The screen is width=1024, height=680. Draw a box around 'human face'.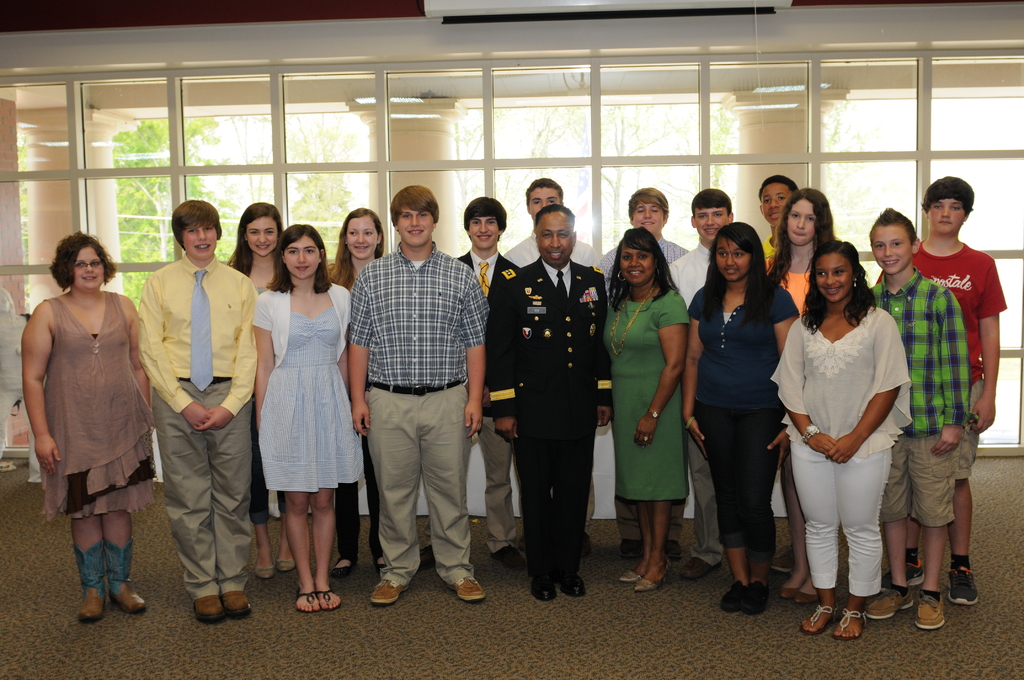
[716, 238, 750, 283].
